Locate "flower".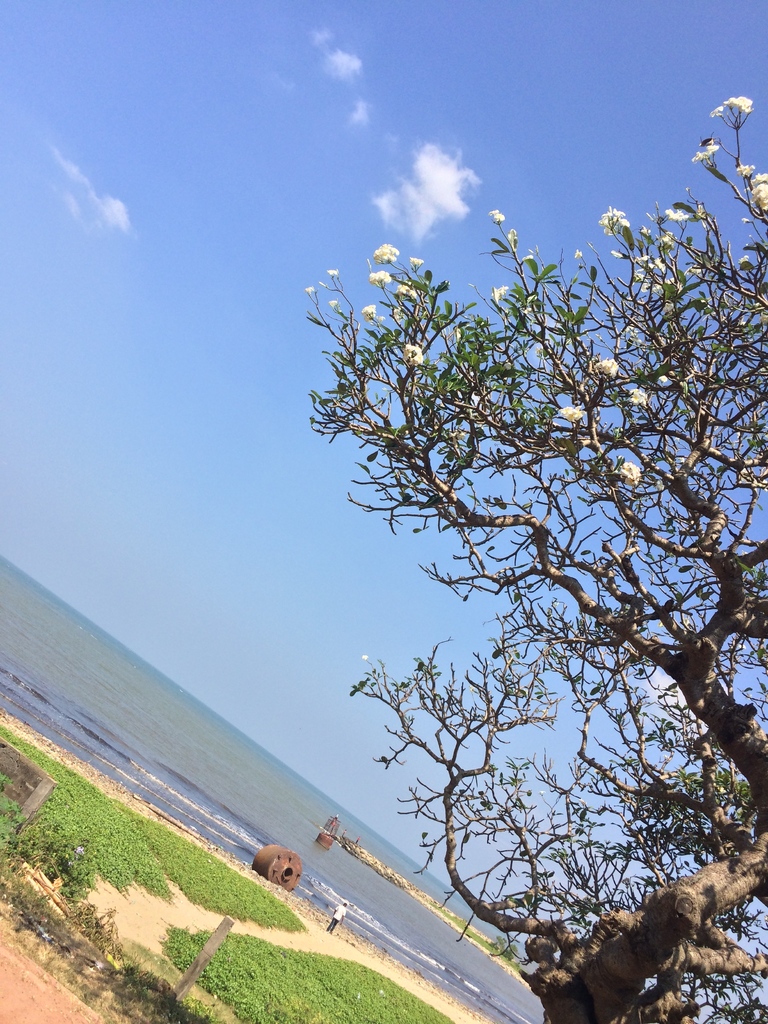
Bounding box: (x1=617, y1=387, x2=646, y2=413).
